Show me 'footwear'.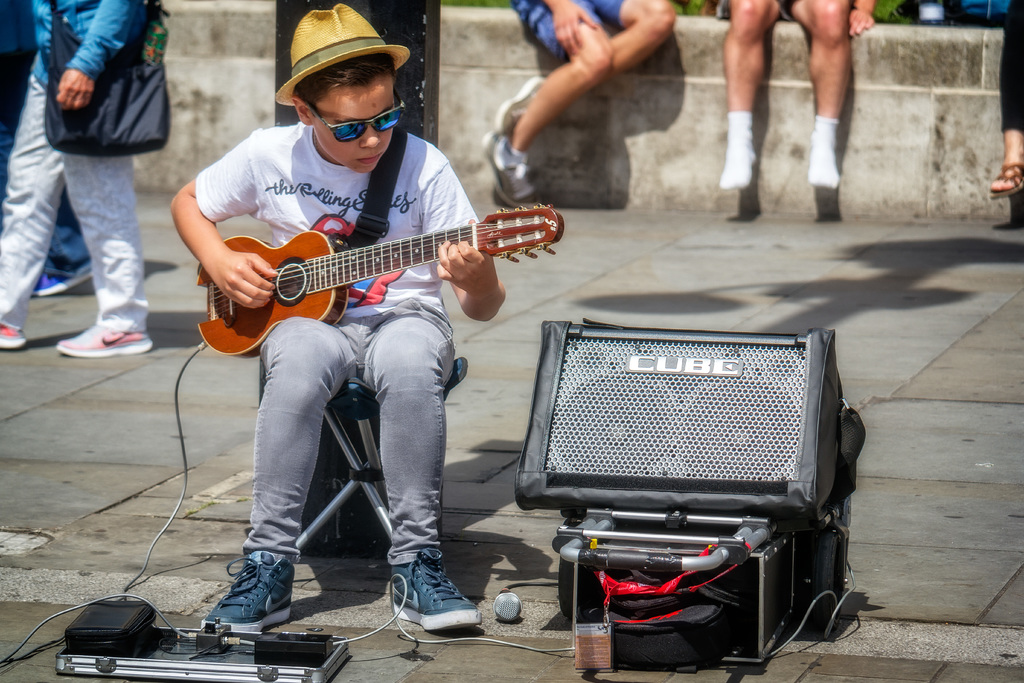
'footwear' is here: 53/320/152/353.
